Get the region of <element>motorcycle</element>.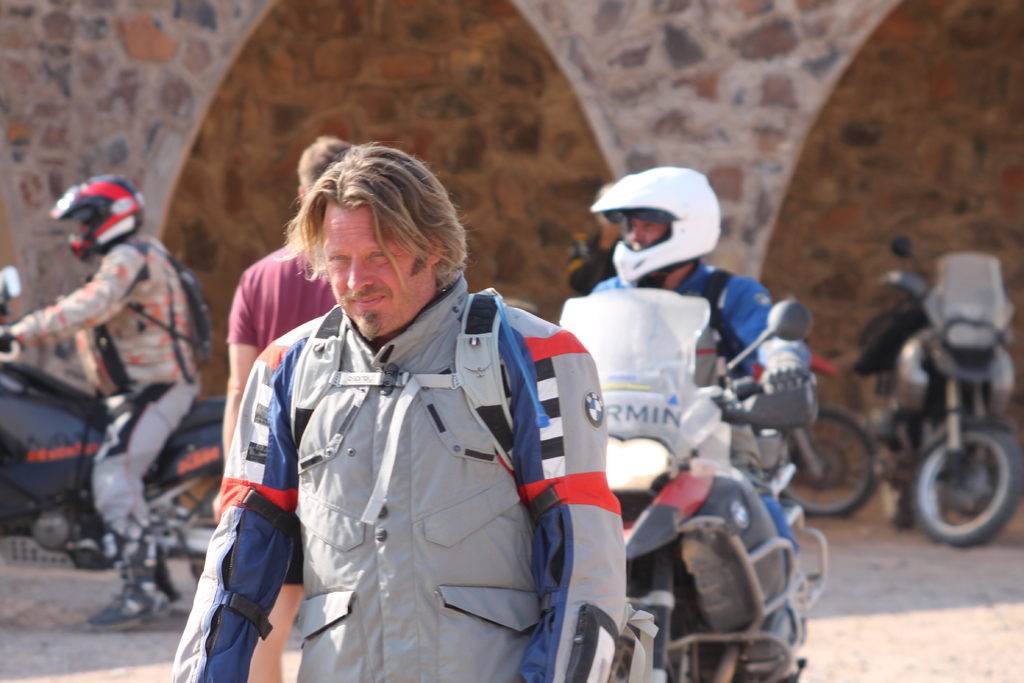
bbox(555, 277, 833, 682).
